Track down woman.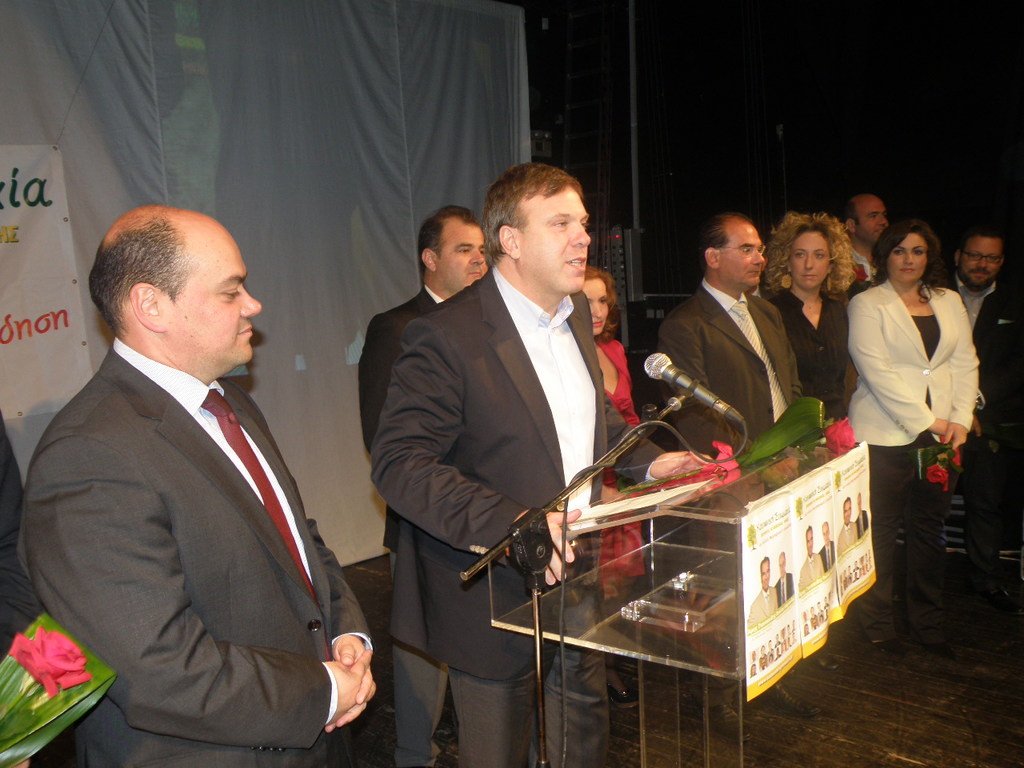
Tracked to [left=579, top=267, right=649, bottom=709].
